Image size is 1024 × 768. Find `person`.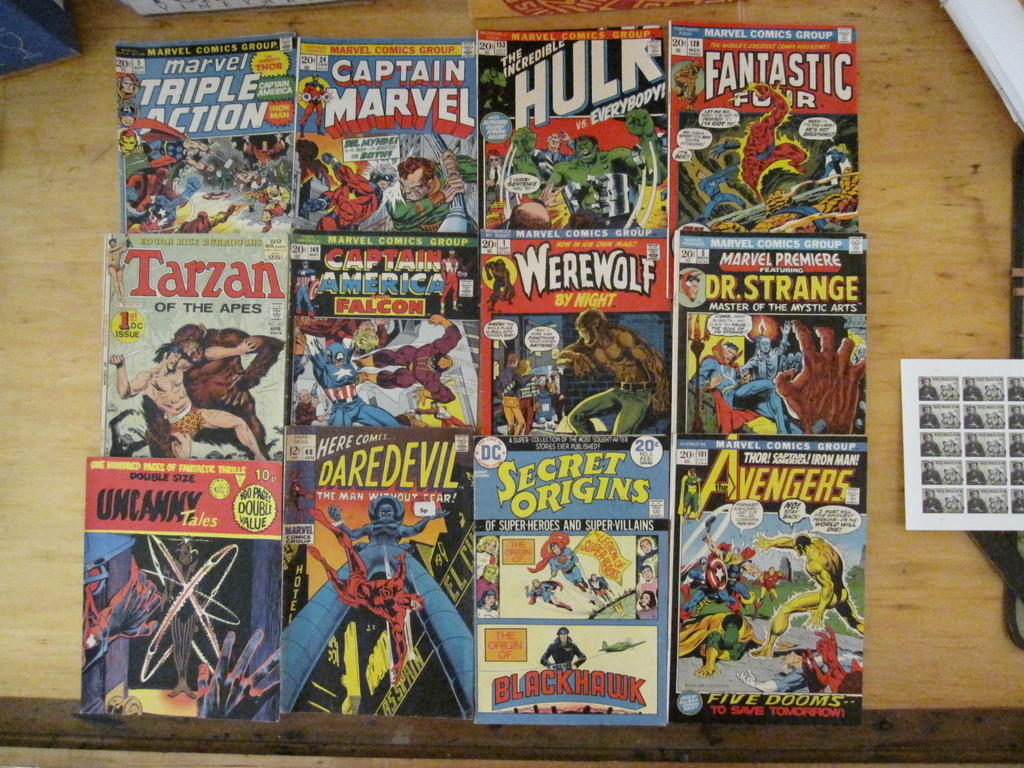
[508,109,668,230].
